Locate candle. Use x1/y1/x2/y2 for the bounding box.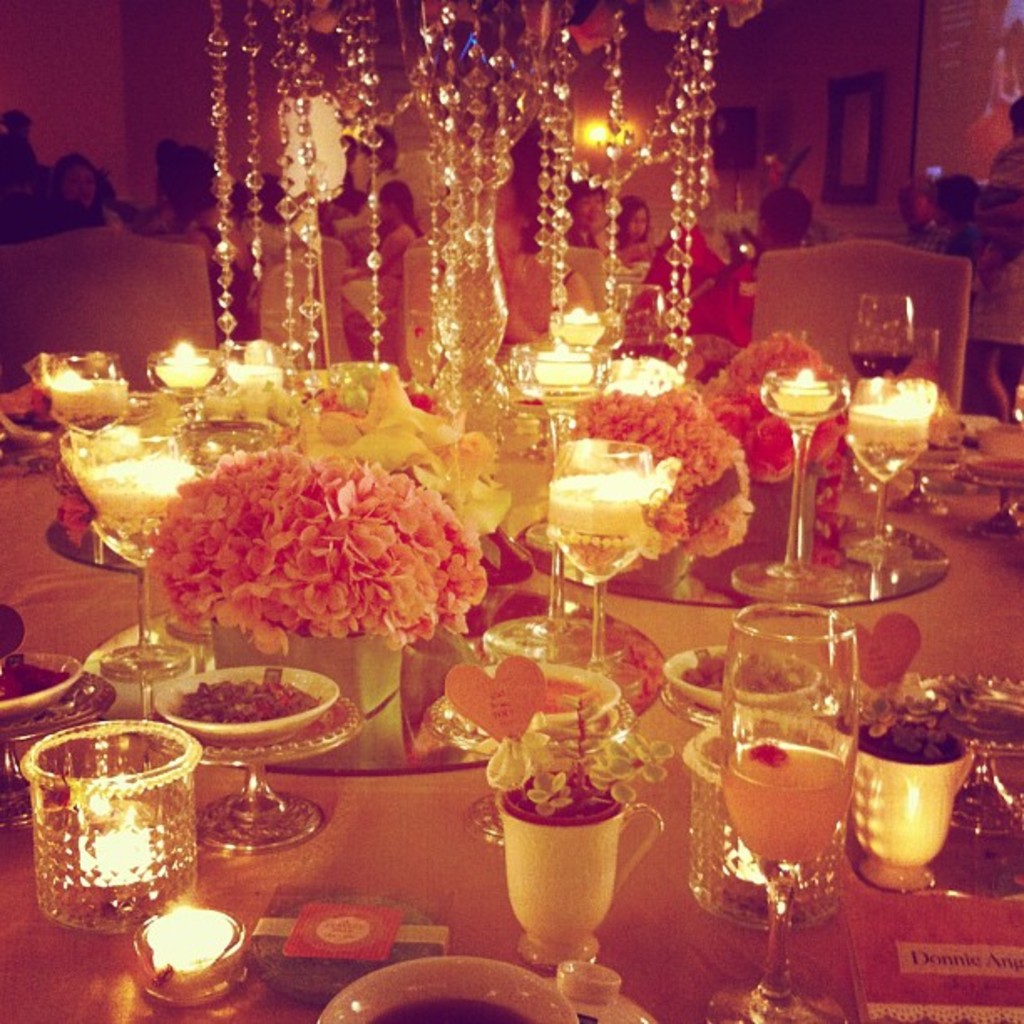
765/373/830/412.
